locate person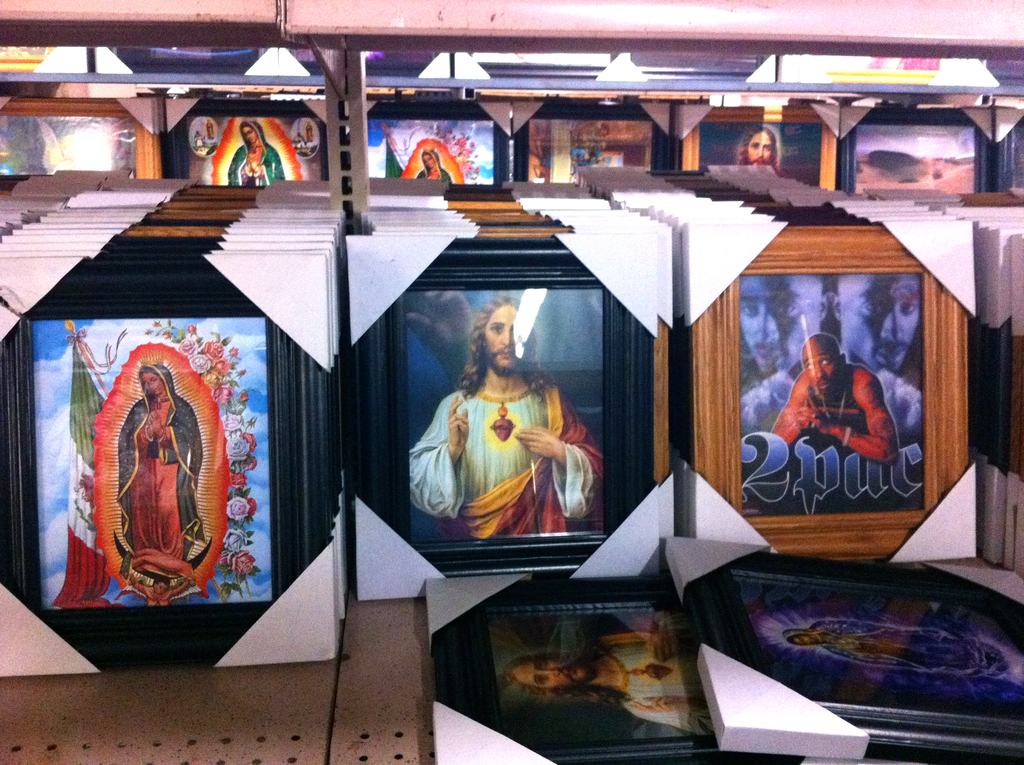
(x1=772, y1=336, x2=894, y2=462)
